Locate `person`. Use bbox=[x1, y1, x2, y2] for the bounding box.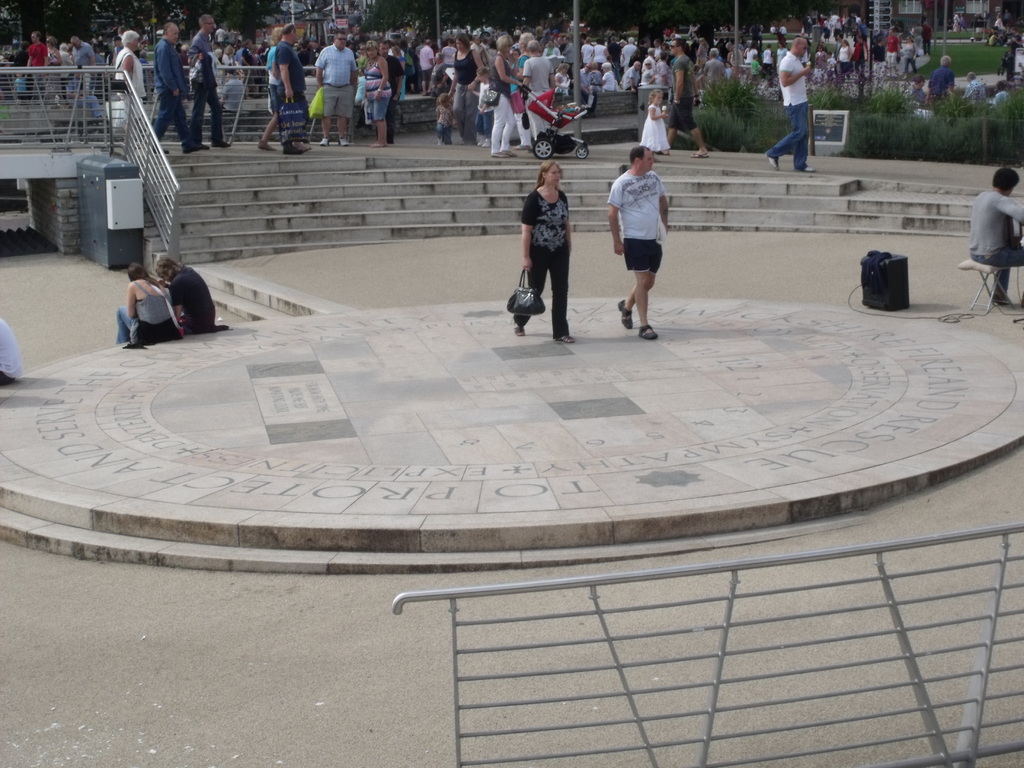
bbox=[904, 74, 928, 104].
